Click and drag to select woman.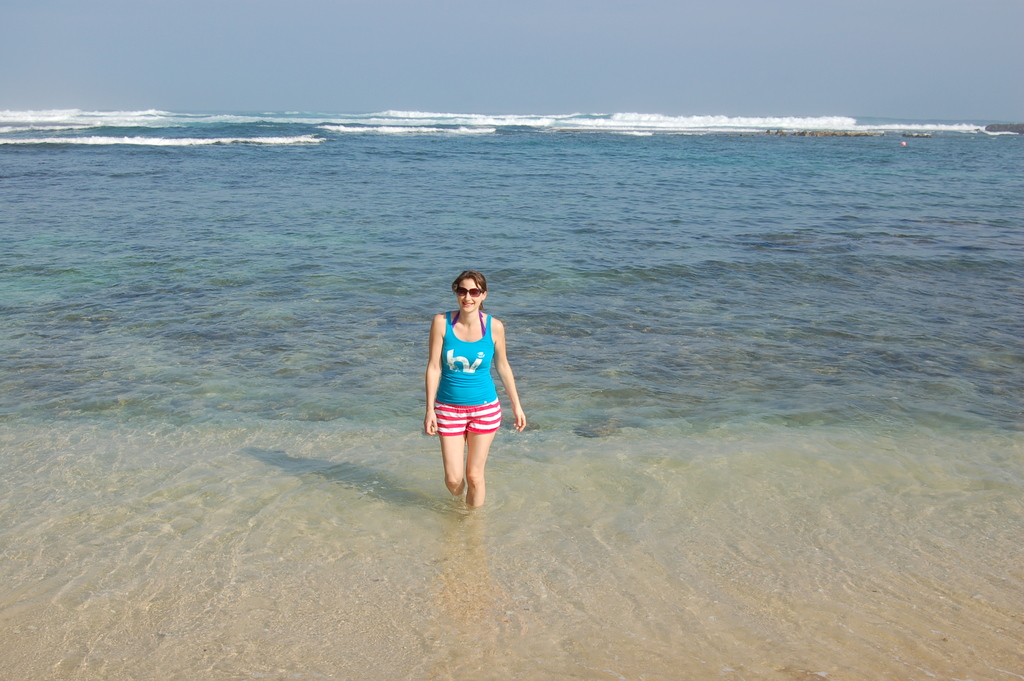
Selection: (x1=422, y1=266, x2=520, y2=504).
